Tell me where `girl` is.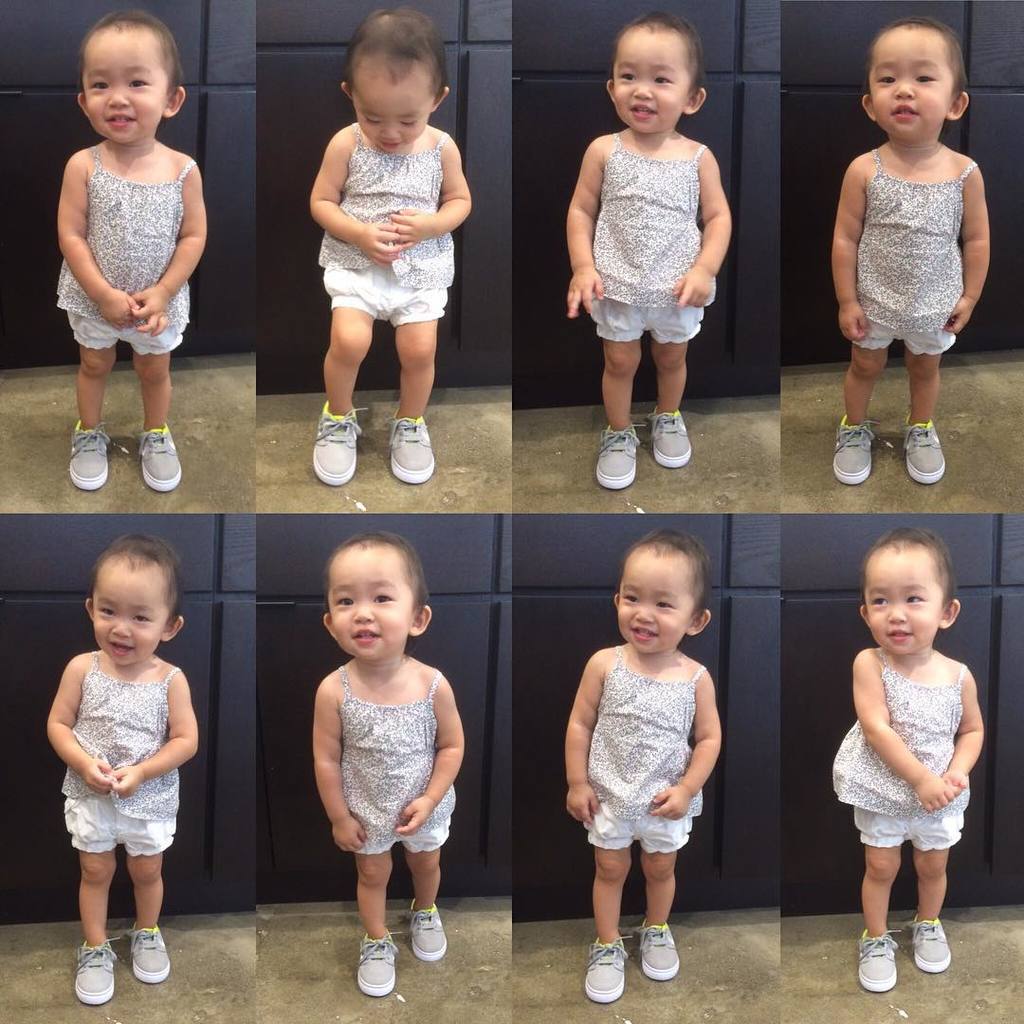
`girl` is at 835:533:984:989.
